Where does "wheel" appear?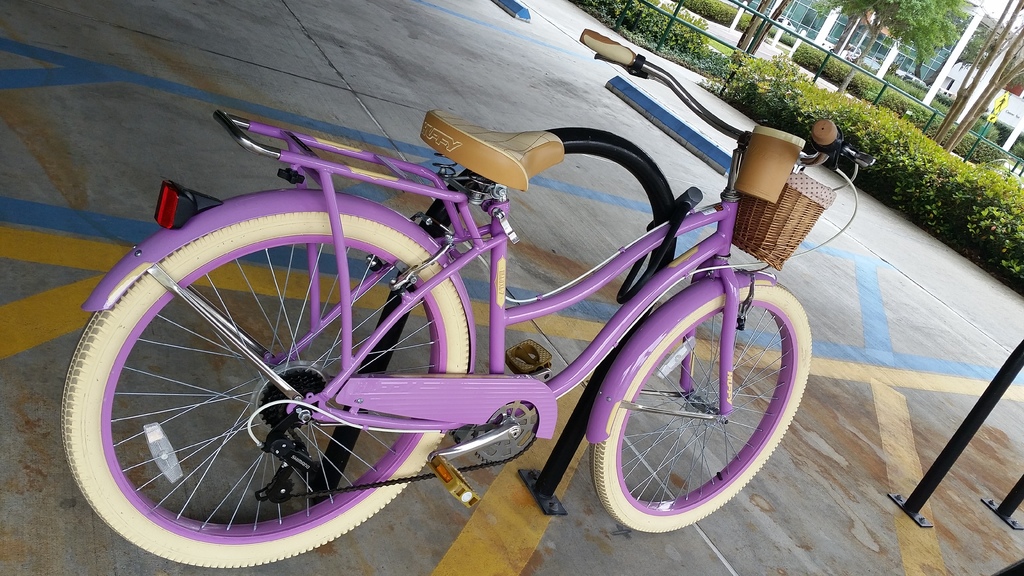
Appears at x1=595, y1=294, x2=794, y2=521.
